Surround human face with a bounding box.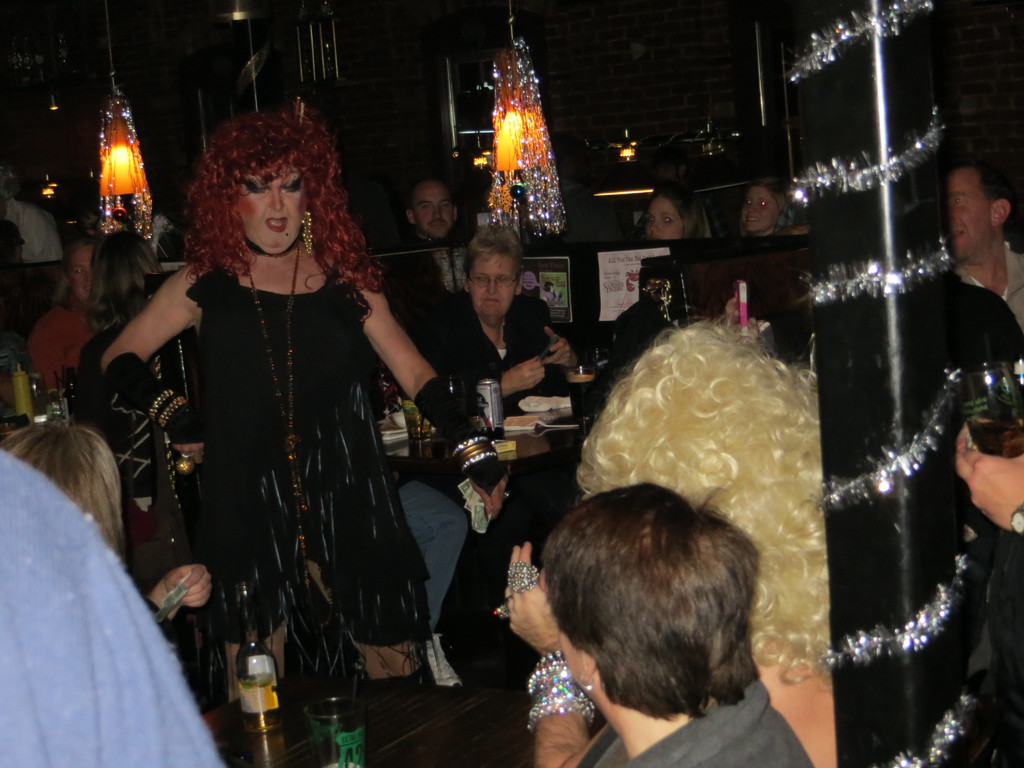
(232, 170, 305, 249).
